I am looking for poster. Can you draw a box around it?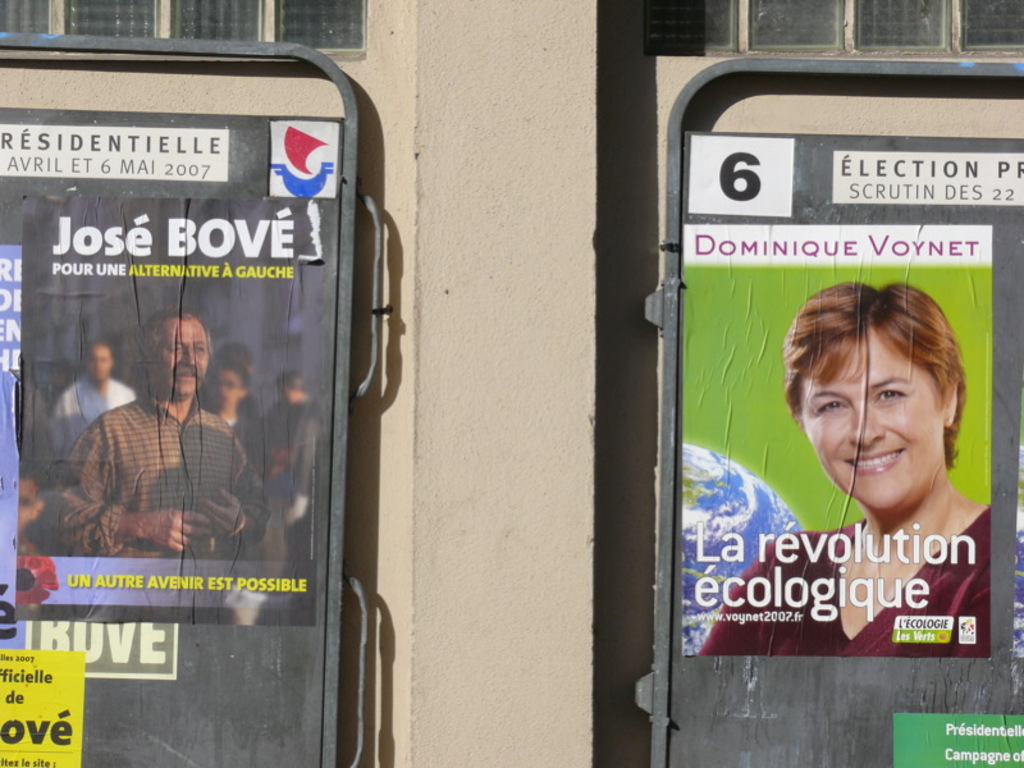
Sure, the bounding box is [17, 195, 319, 630].
